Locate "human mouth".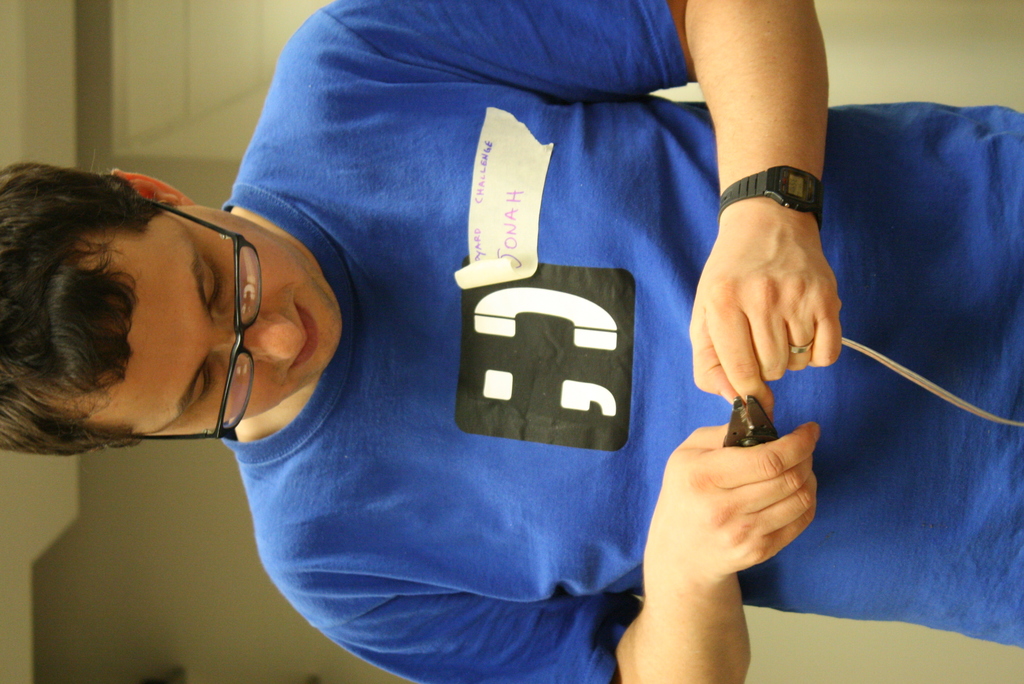
Bounding box: <bbox>288, 302, 316, 368</bbox>.
